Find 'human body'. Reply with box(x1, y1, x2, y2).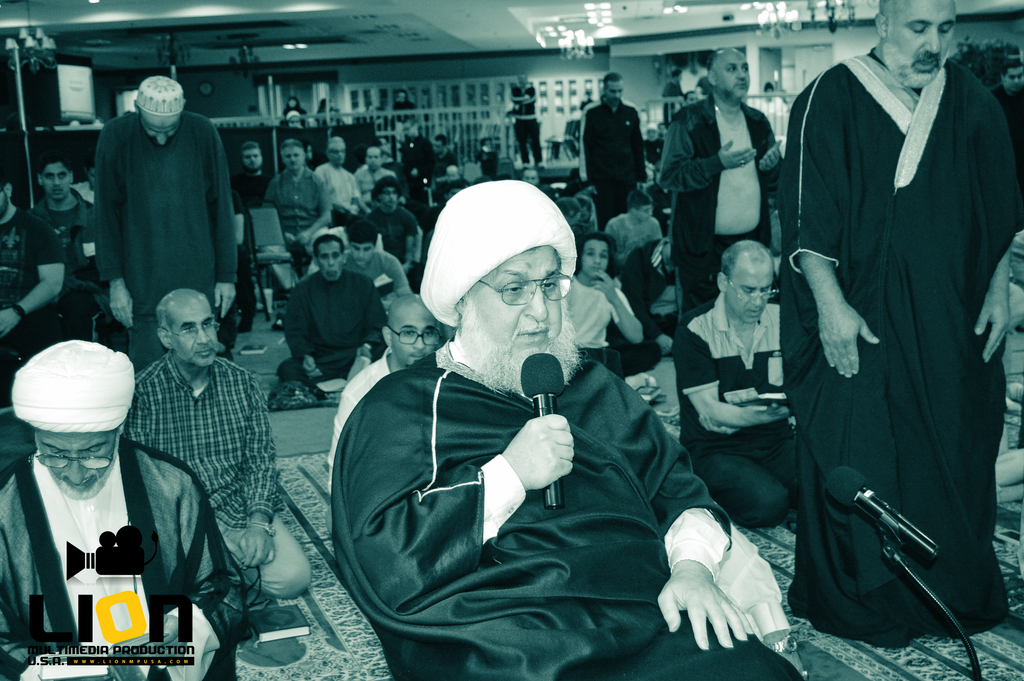
box(85, 74, 246, 373).
